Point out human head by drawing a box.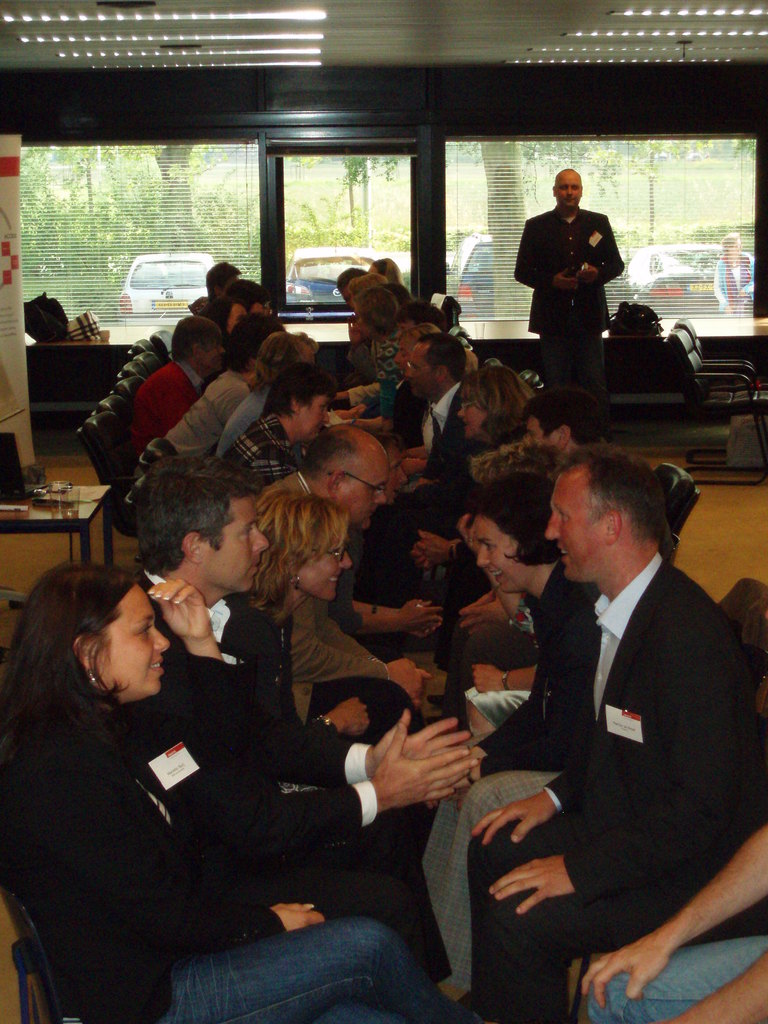
box=[457, 368, 534, 442].
